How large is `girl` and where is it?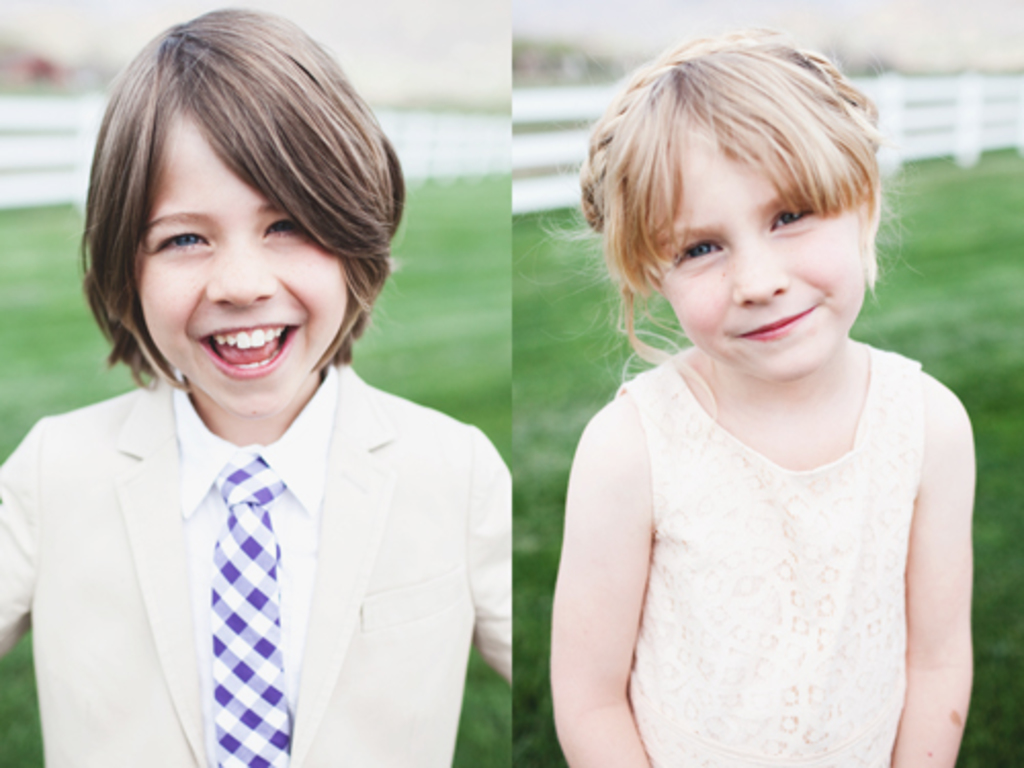
Bounding box: <bbox>547, 25, 979, 766</bbox>.
